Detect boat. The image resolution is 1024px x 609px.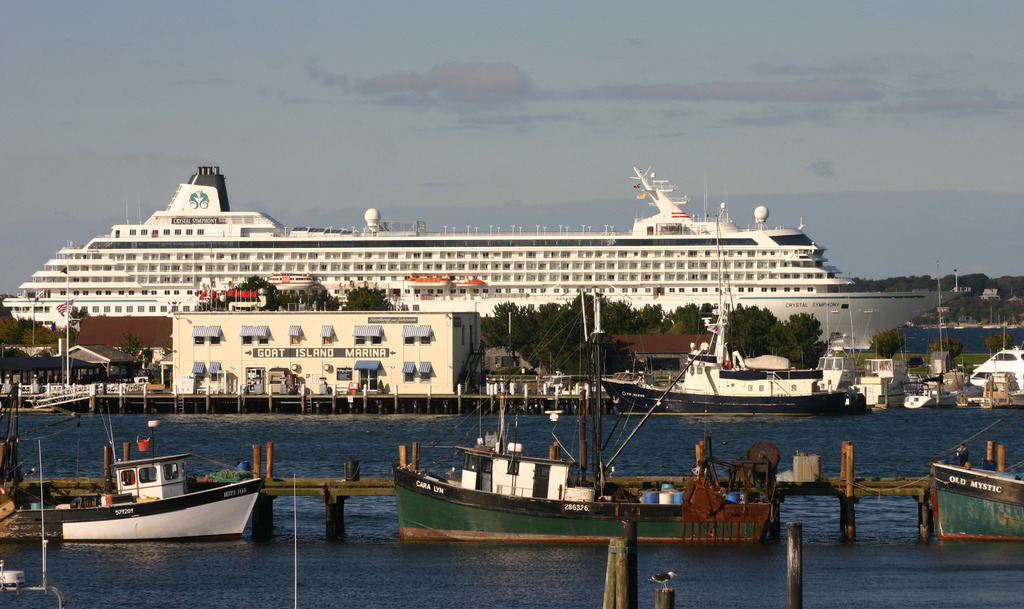
810/292/871/398.
